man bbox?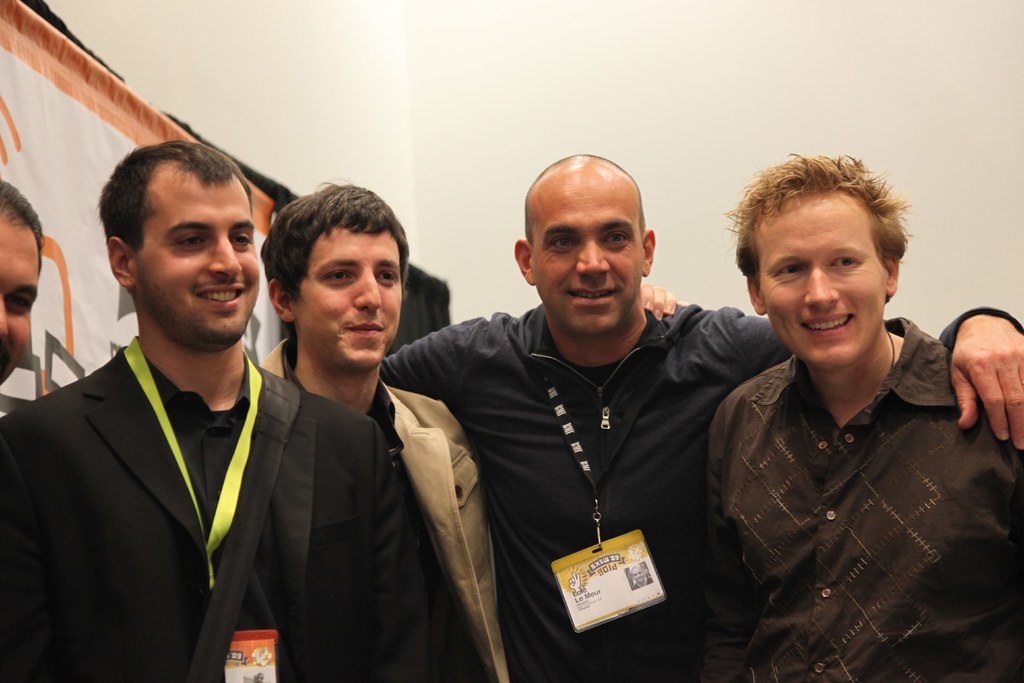
<box>707,158,1023,682</box>
